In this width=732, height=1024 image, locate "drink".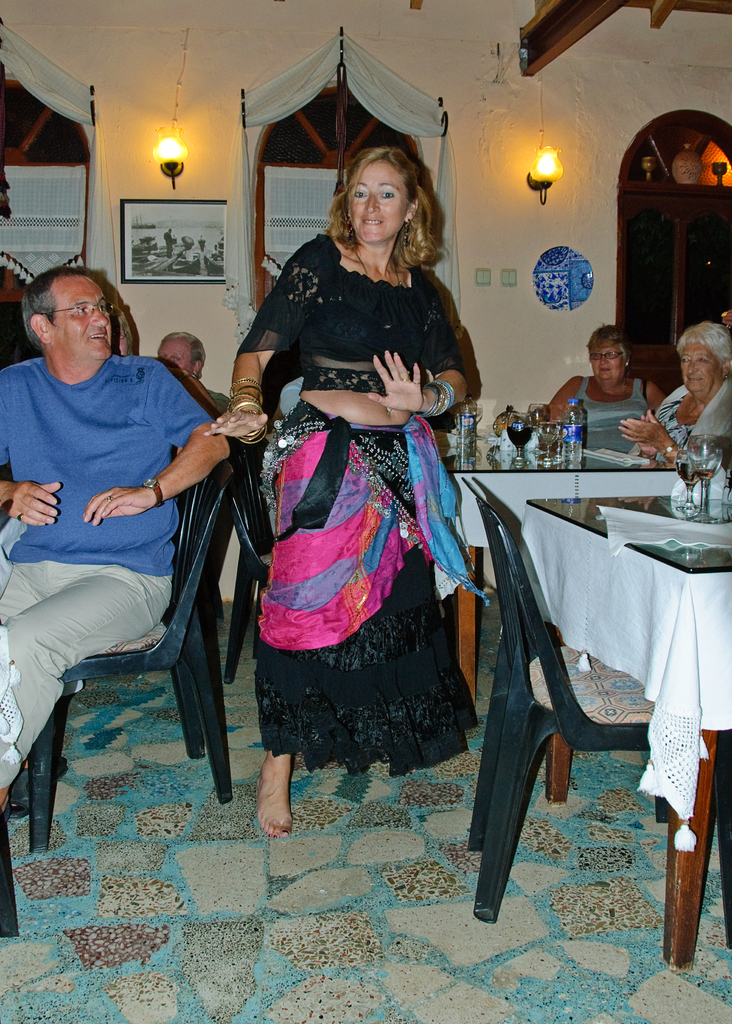
Bounding box: <bbox>525, 403, 551, 438</bbox>.
